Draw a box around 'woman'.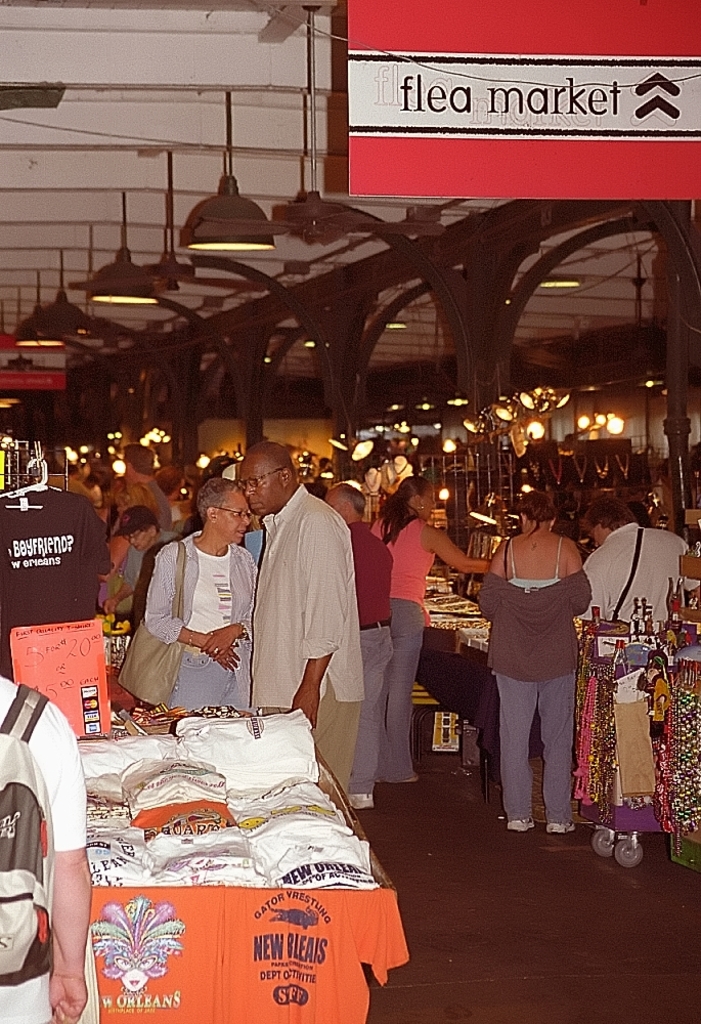
select_region(366, 478, 493, 778).
